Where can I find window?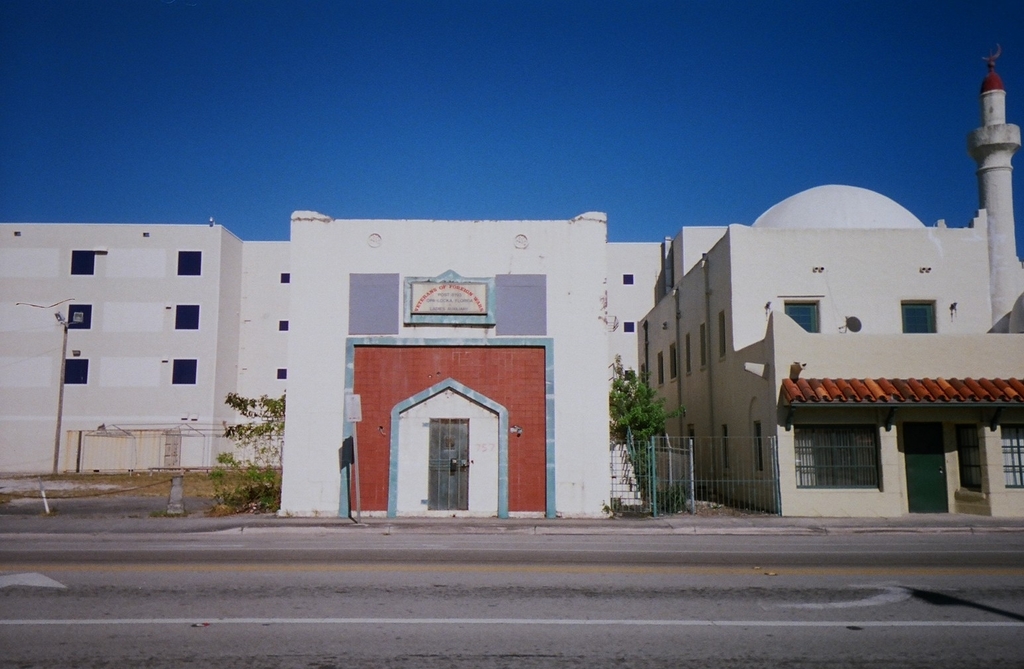
You can find it at [x1=720, y1=426, x2=725, y2=473].
